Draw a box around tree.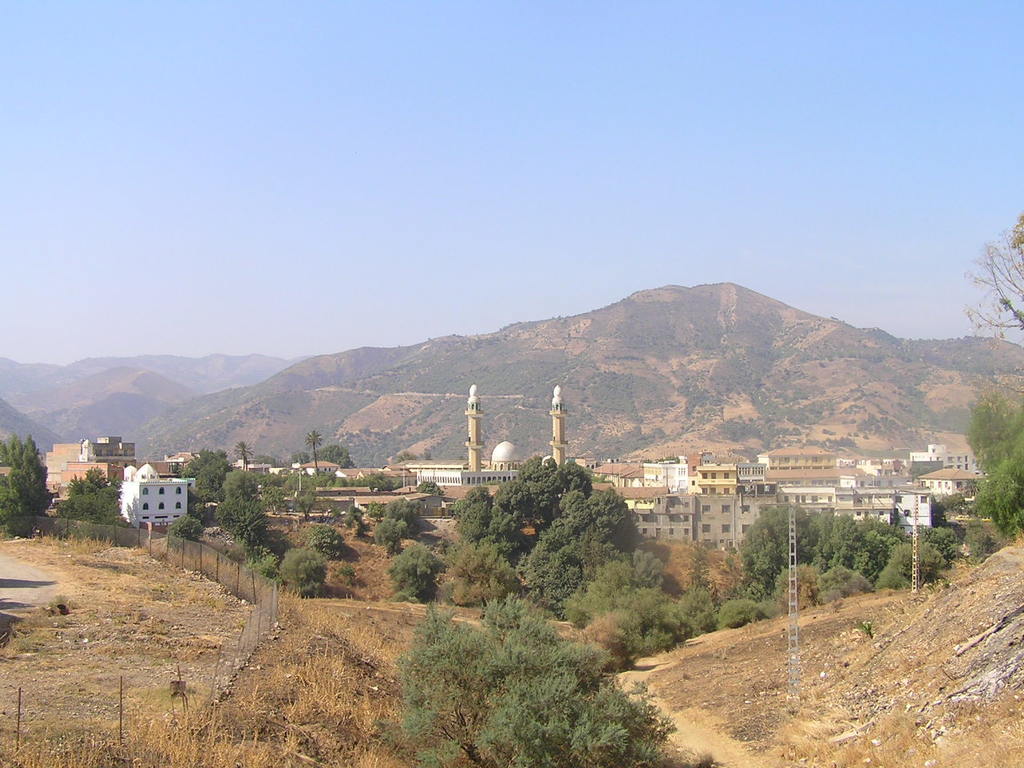
964/390/1023/546.
